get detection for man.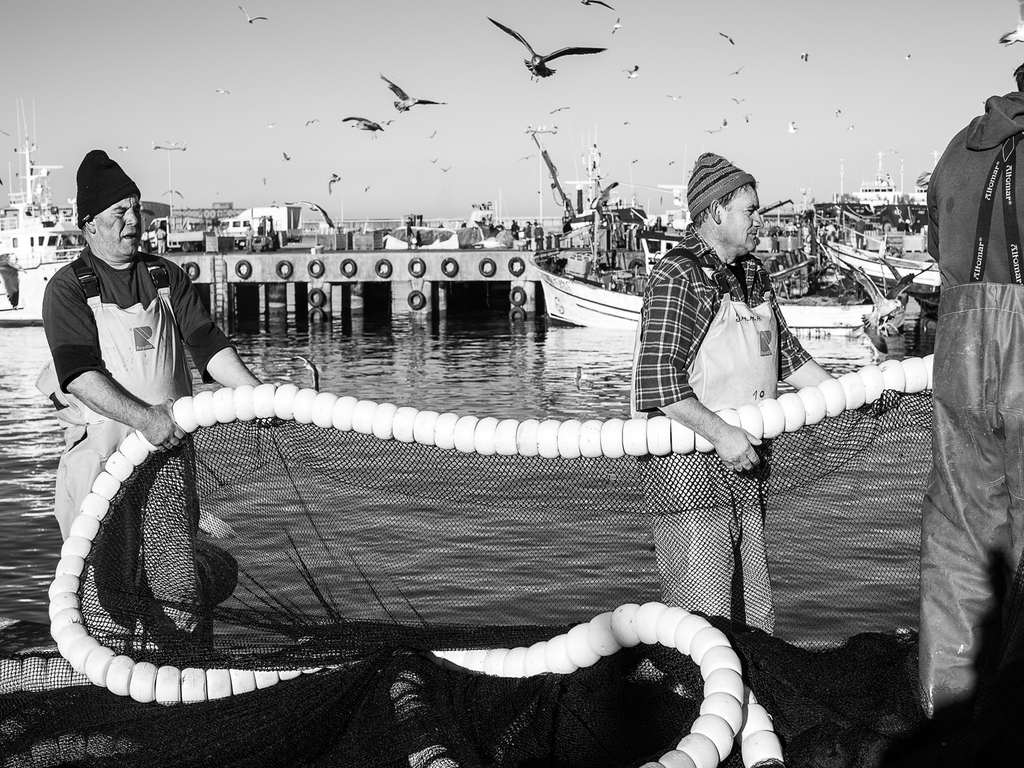
Detection: [left=636, top=155, right=902, bottom=634].
